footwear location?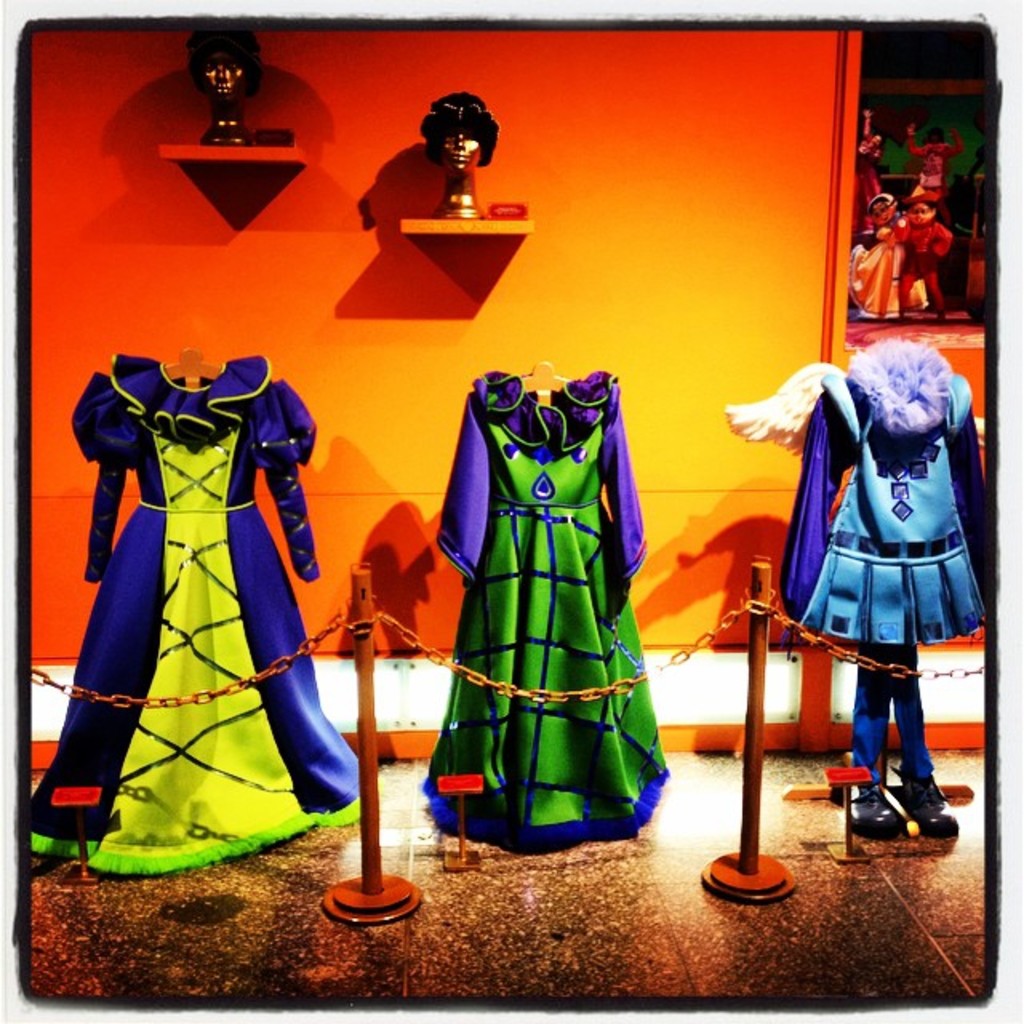
(x1=851, y1=781, x2=910, y2=838)
